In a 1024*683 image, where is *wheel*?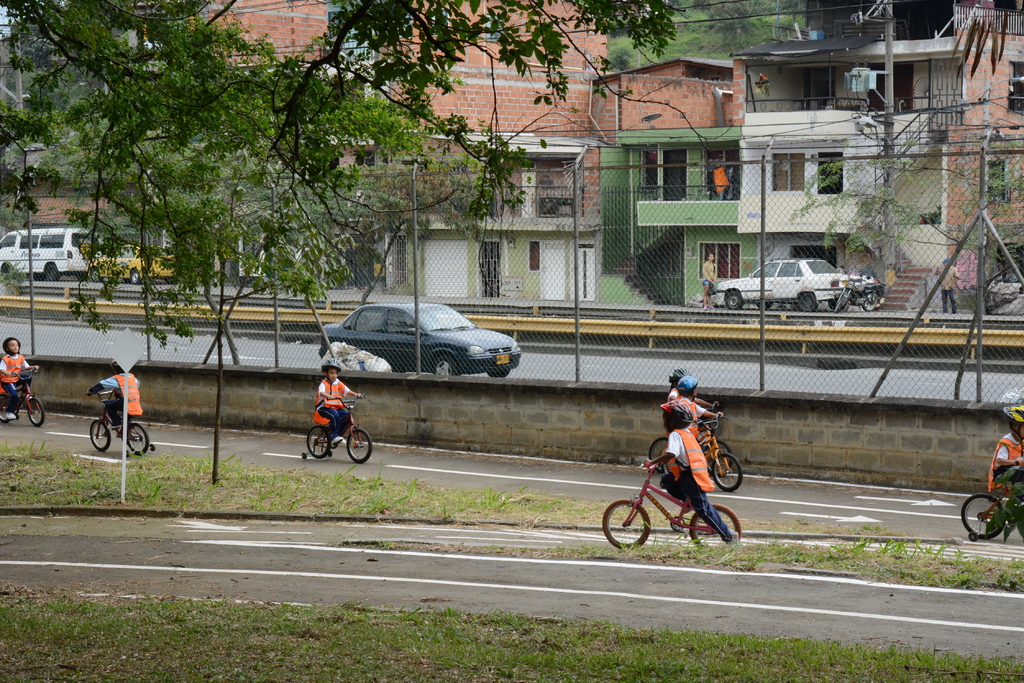
(705, 437, 733, 478).
